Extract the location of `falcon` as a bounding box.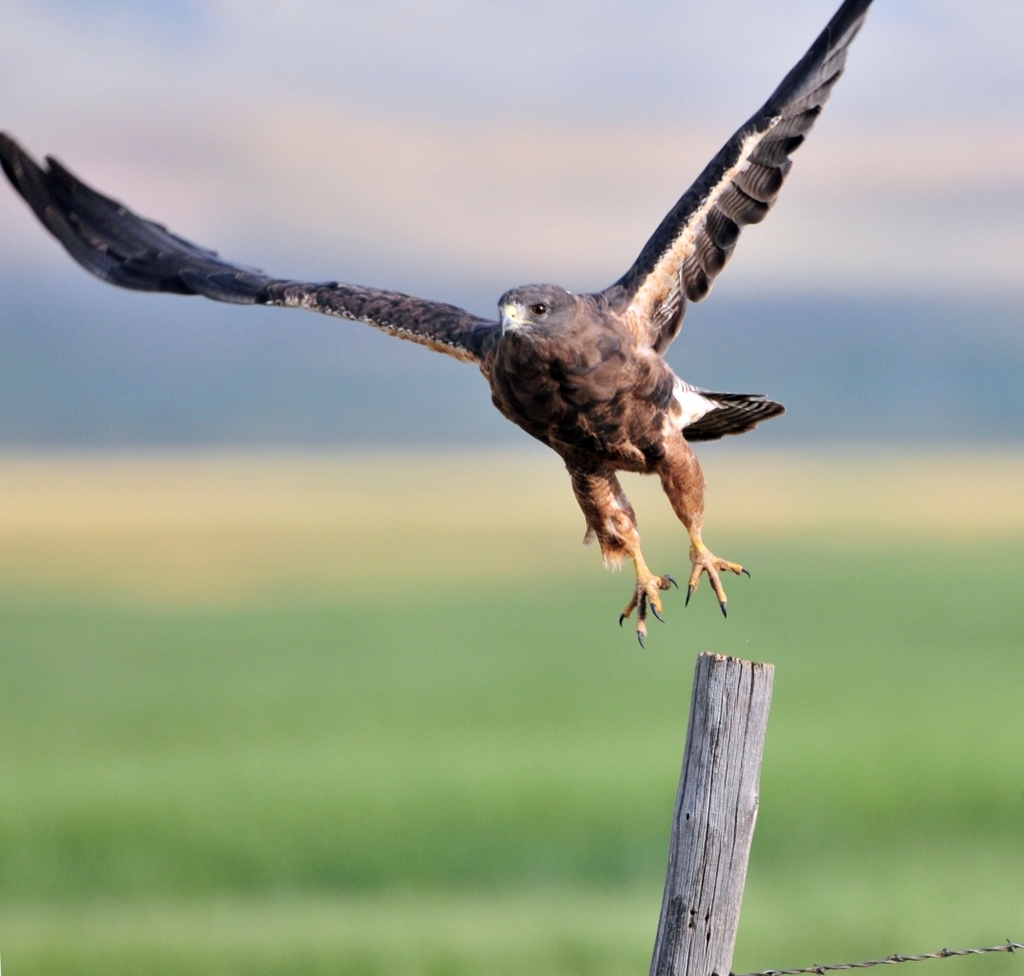
bbox=(0, 0, 880, 646).
